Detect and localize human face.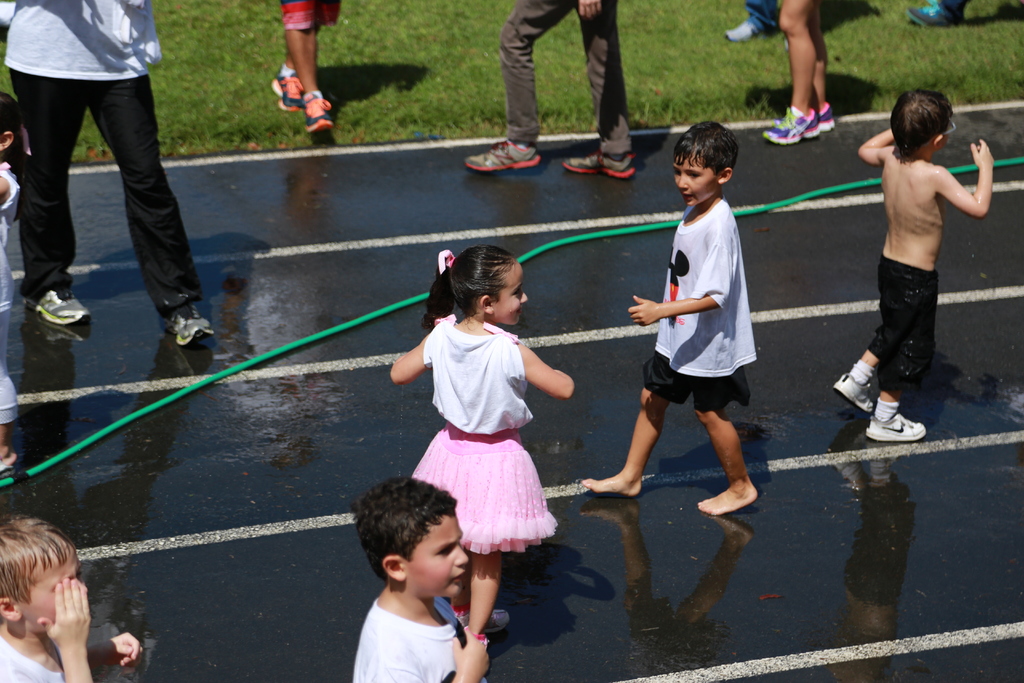
Localized at rect(412, 514, 467, 597).
